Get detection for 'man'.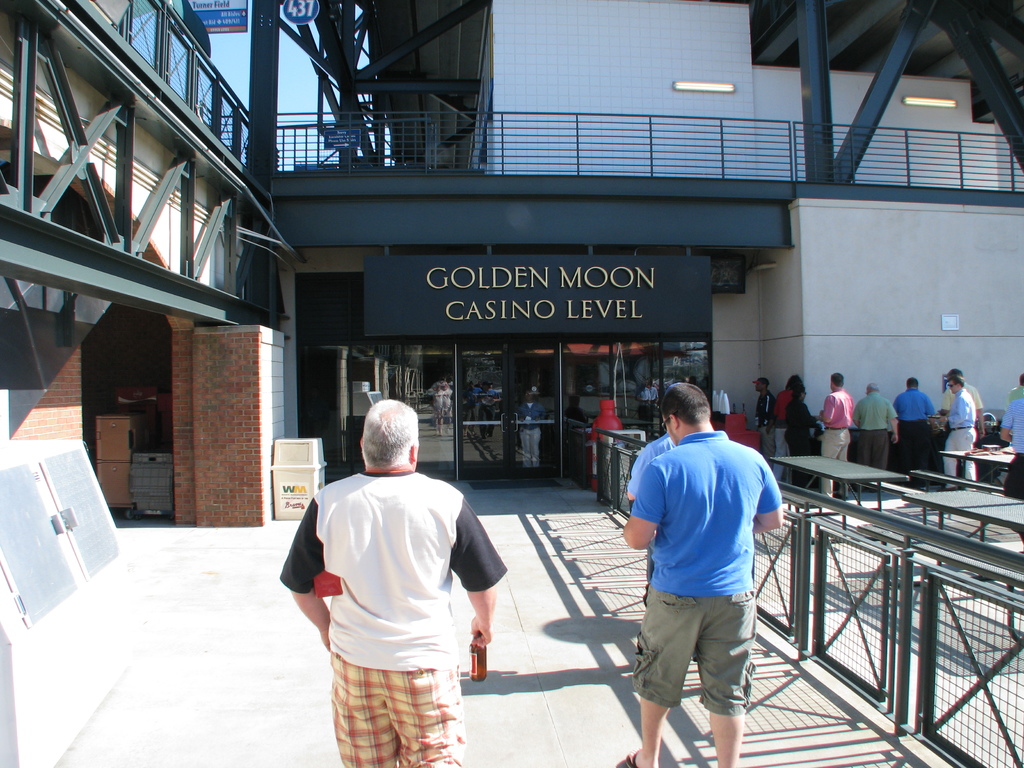
Detection: box=[614, 380, 787, 767].
